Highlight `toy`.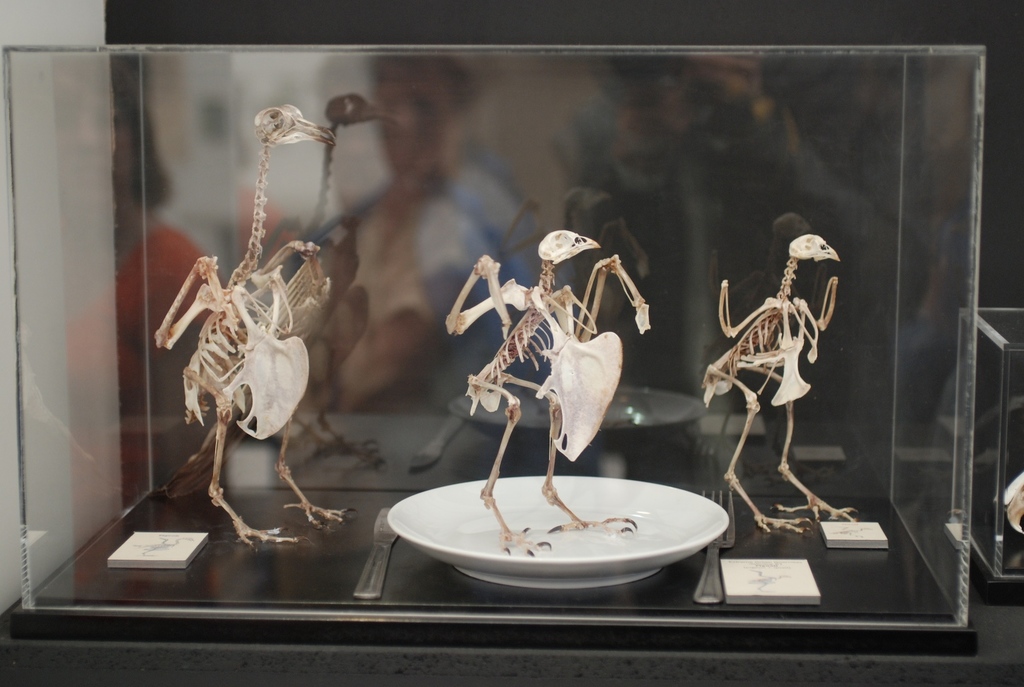
Highlighted region: select_region(995, 459, 1023, 572).
